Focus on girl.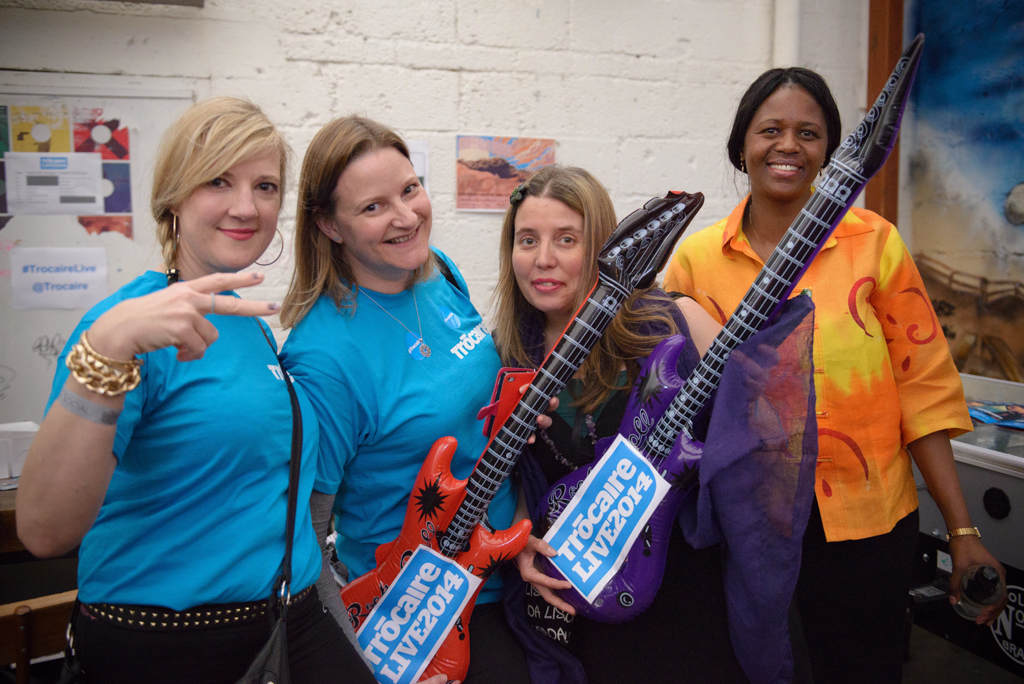
Focused at x1=24 y1=97 x2=310 y2=683.
